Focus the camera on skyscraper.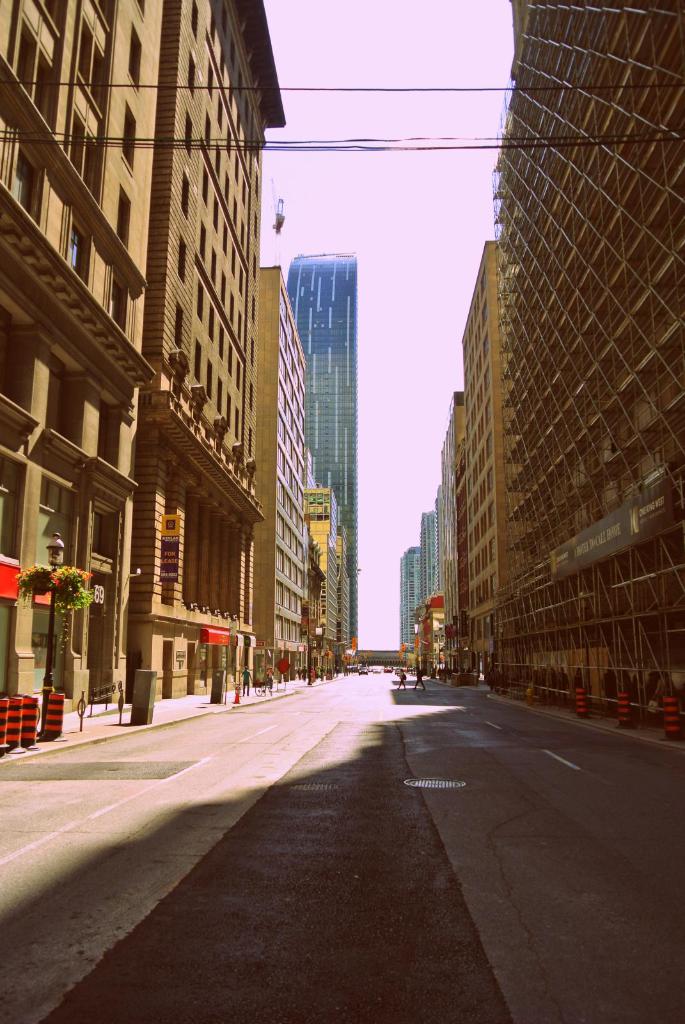
Focus region: {"left": 394, "top": 547, "right": 424, "bottom": 655}.
